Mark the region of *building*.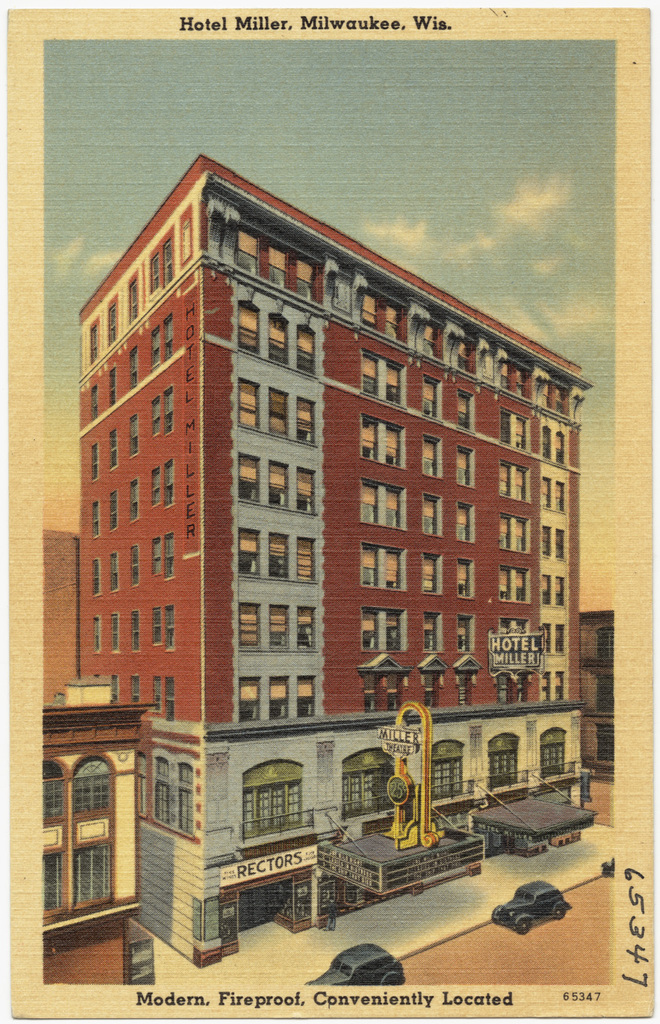
Region: [x1=82, y1=158, x2=592, y2=963].
